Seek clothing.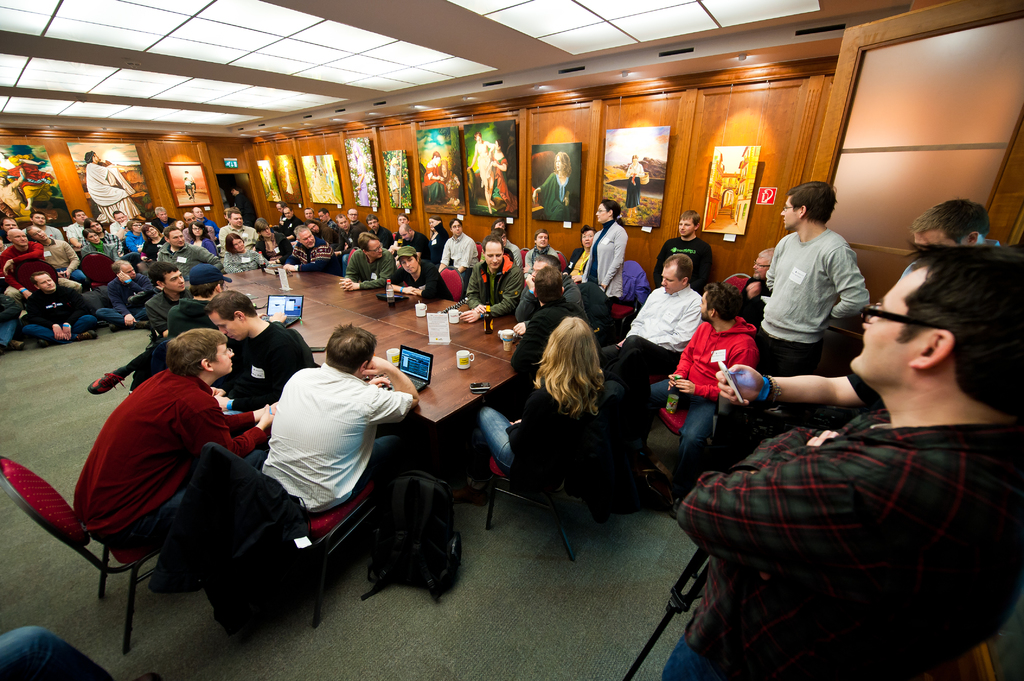
(x1=82, y1=240, x2=119, y2=260).
